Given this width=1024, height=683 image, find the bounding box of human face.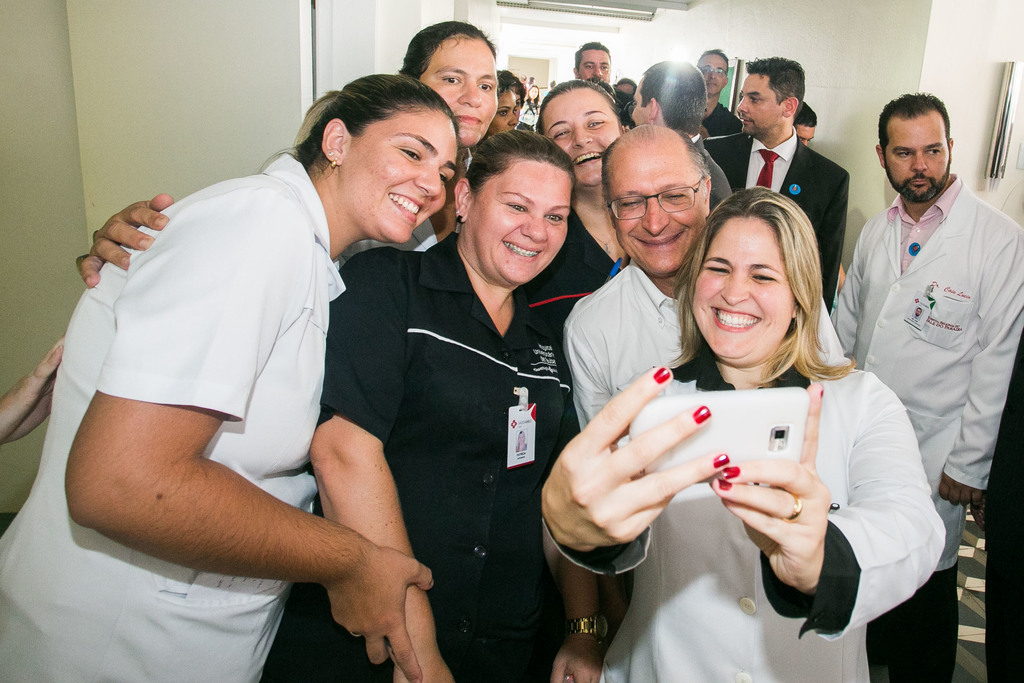
(577,43,610,82).
